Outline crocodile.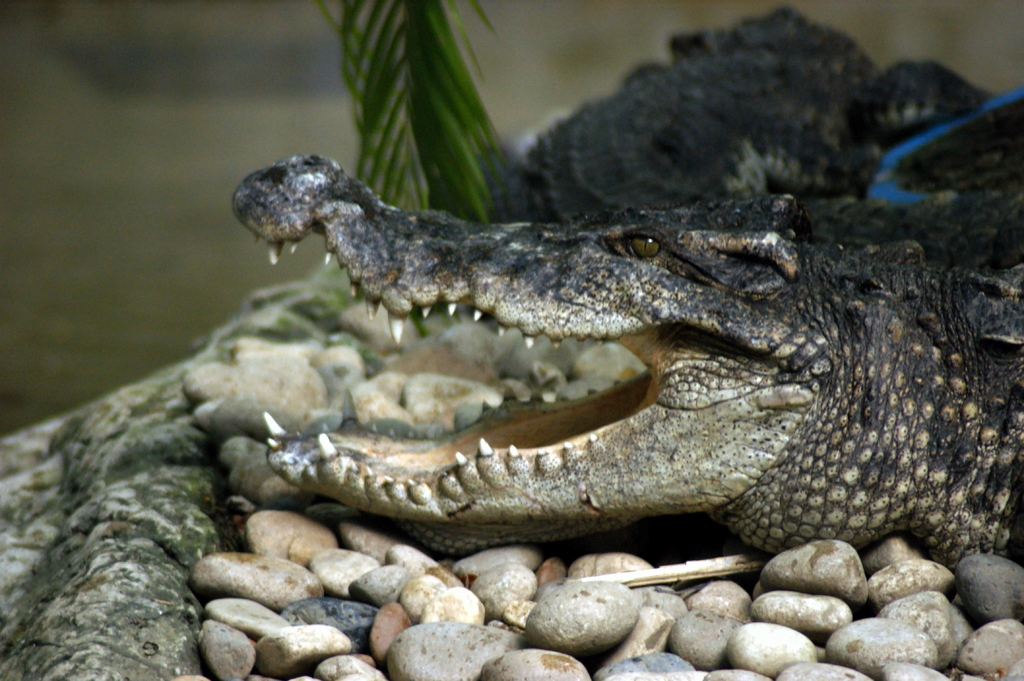
Outline: box=[234, 3, 1023, 565].
